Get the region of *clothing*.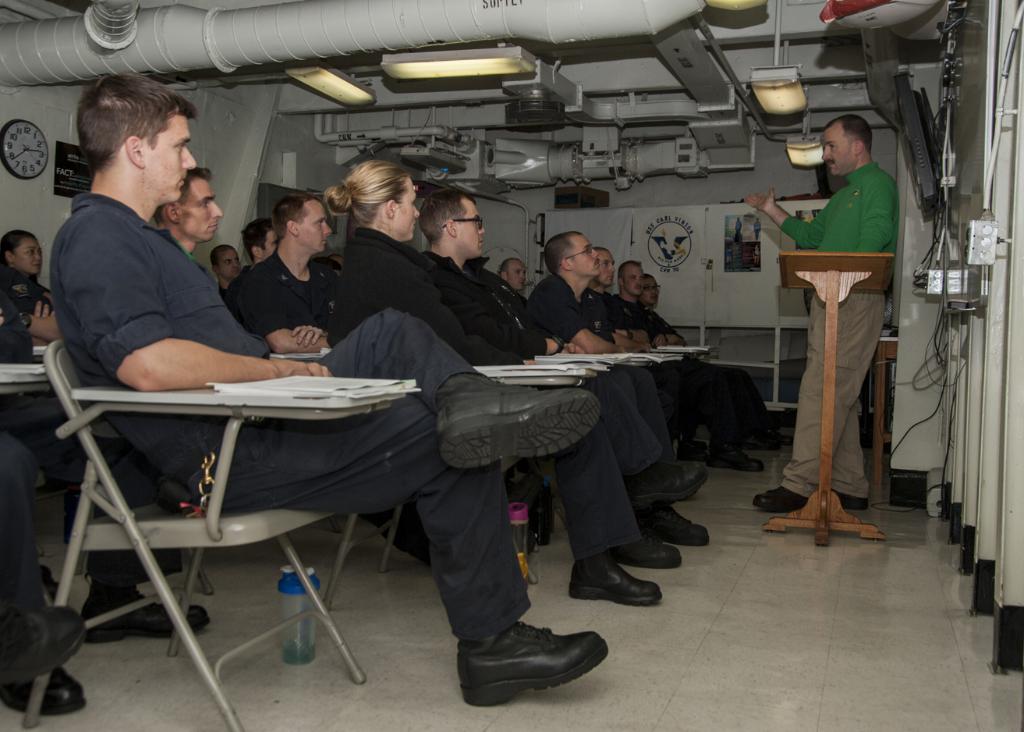
bbox(12, 266, 54, 311).
